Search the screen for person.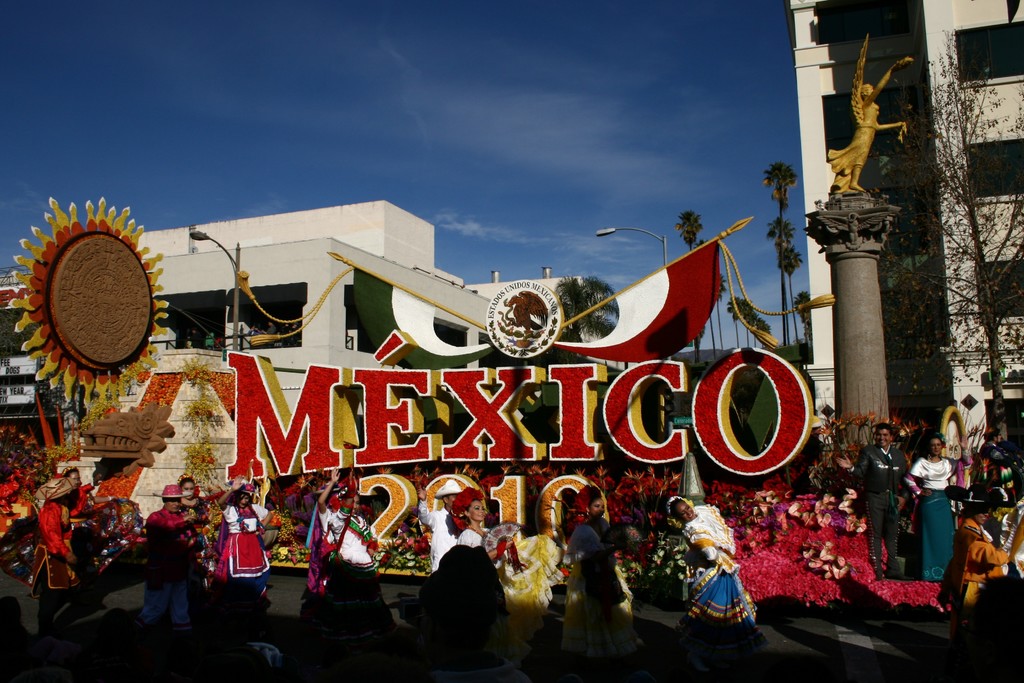
Found at (177,473,211,589).
